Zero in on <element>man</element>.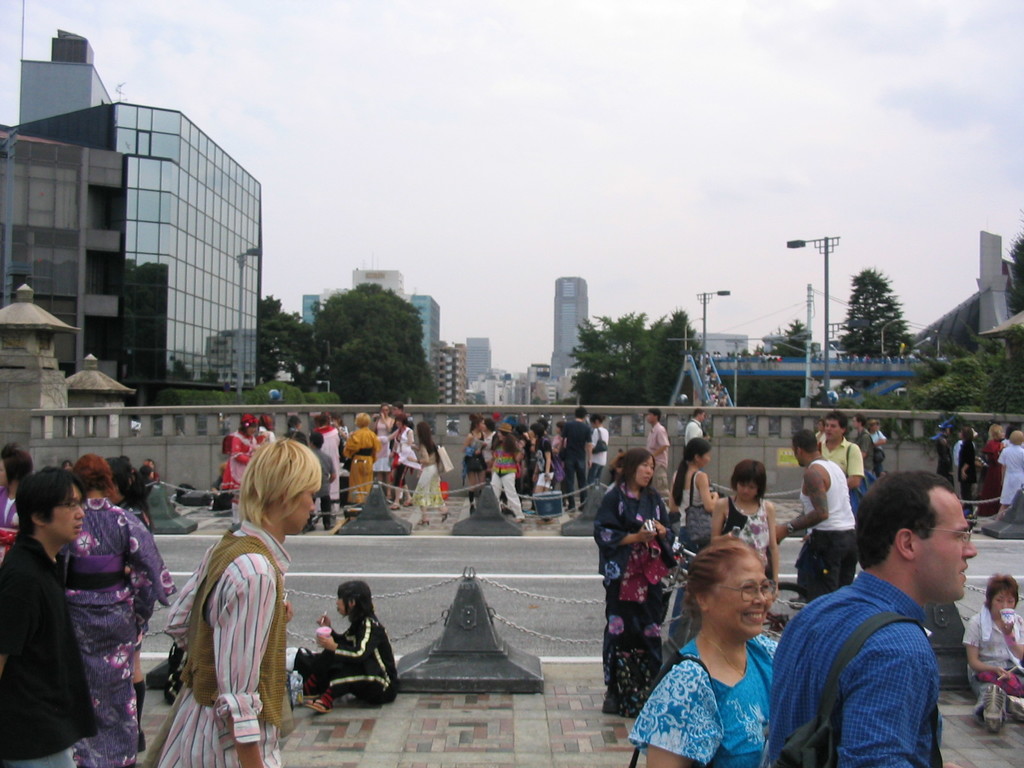
Zeroed in: x1=556 y1=405 x2=594 y2=515.
